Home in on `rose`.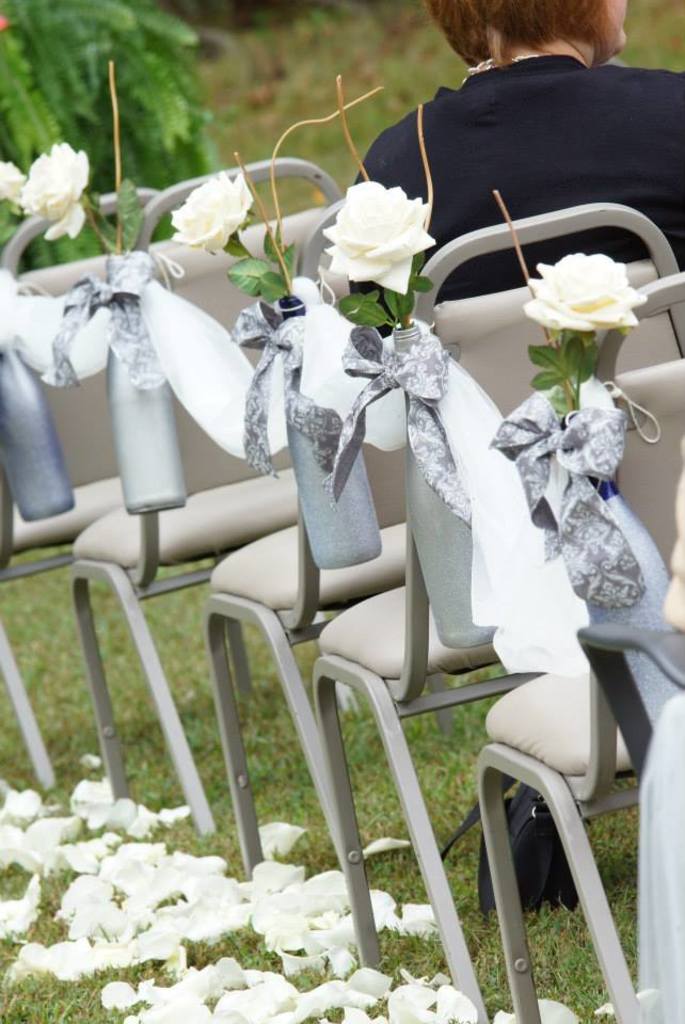
Homed in at BBox(18, 137, 91, 243).
